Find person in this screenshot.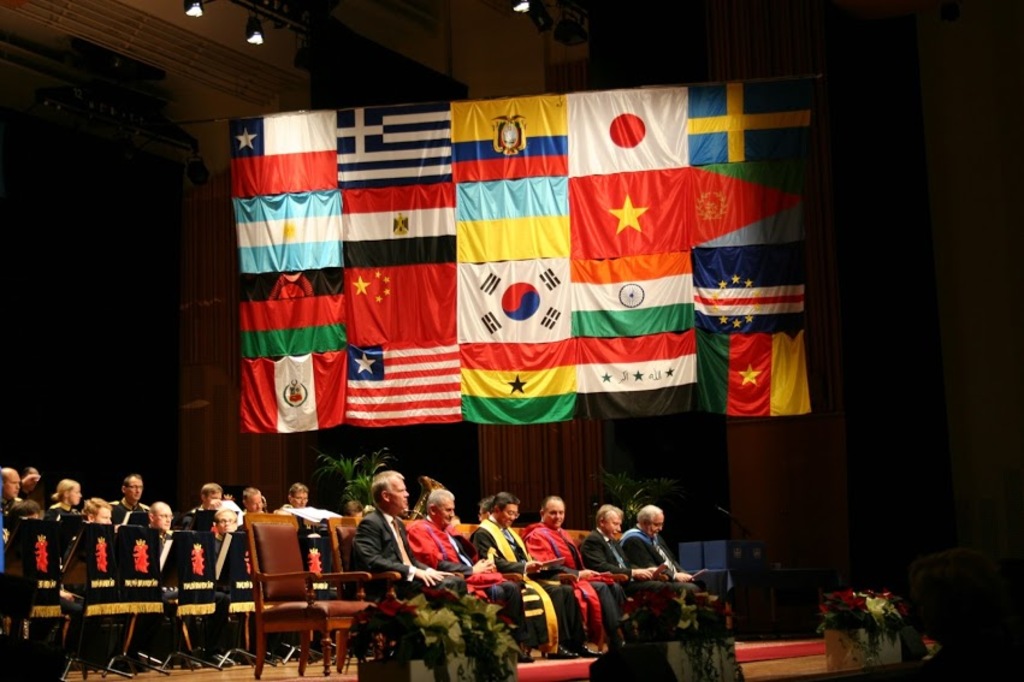
The bounding box for person is bbox=[634, 504, 704, 580].
